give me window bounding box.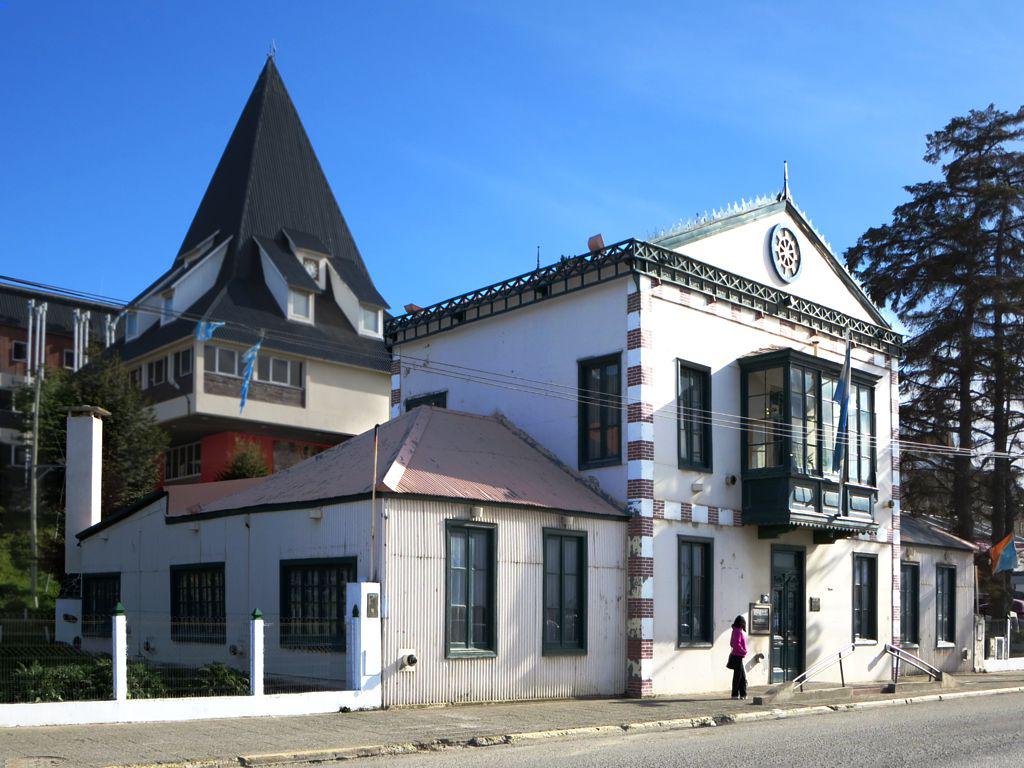
pyautogui.locateOnScreen(274, 558, 338, 676).
